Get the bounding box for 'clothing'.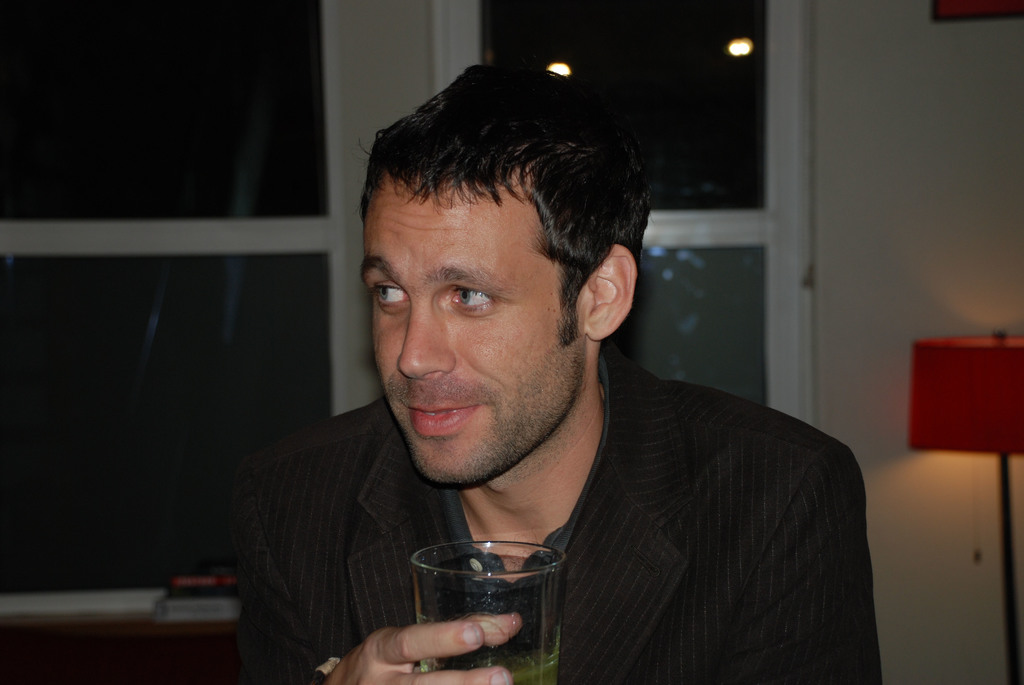
locate(235, 368, 897, 679).
